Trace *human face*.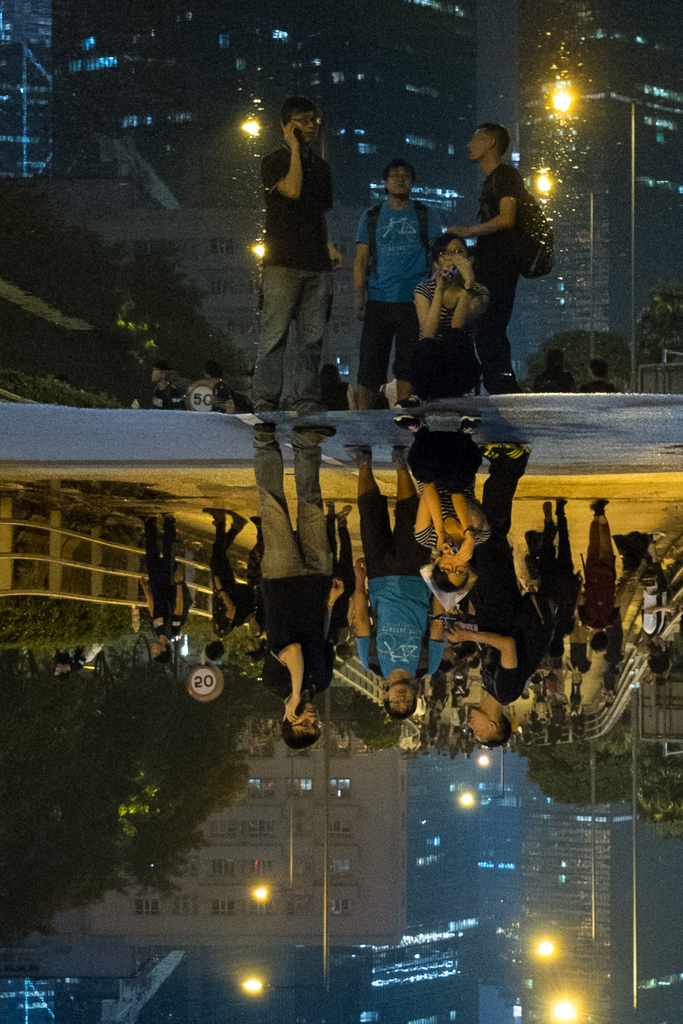
Traced to (437, 245, 468, 280).
